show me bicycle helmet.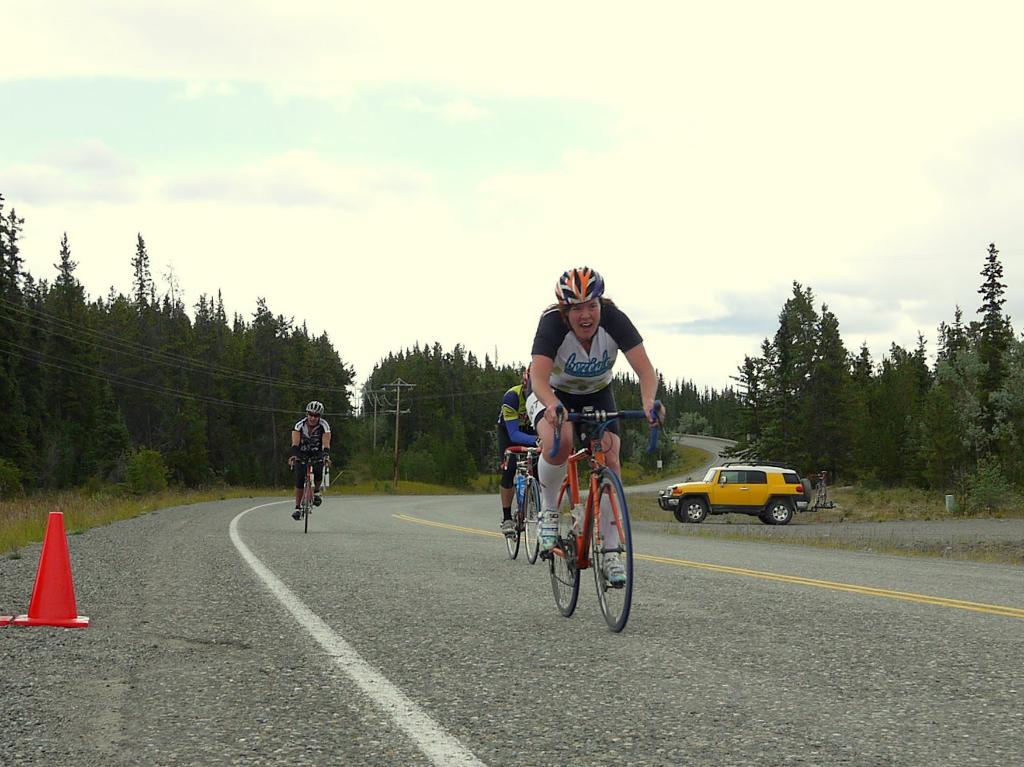
bicycle helmet is here: bbox=[555, 271, 598, 304].
